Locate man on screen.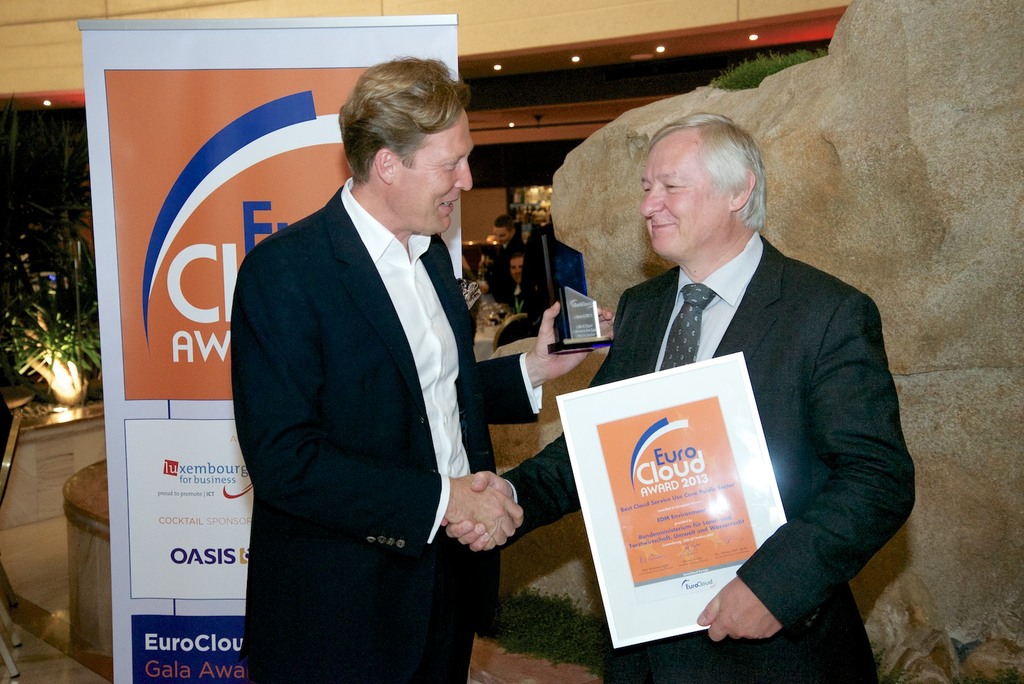
On screen at region(500, 254, 527, 317).
